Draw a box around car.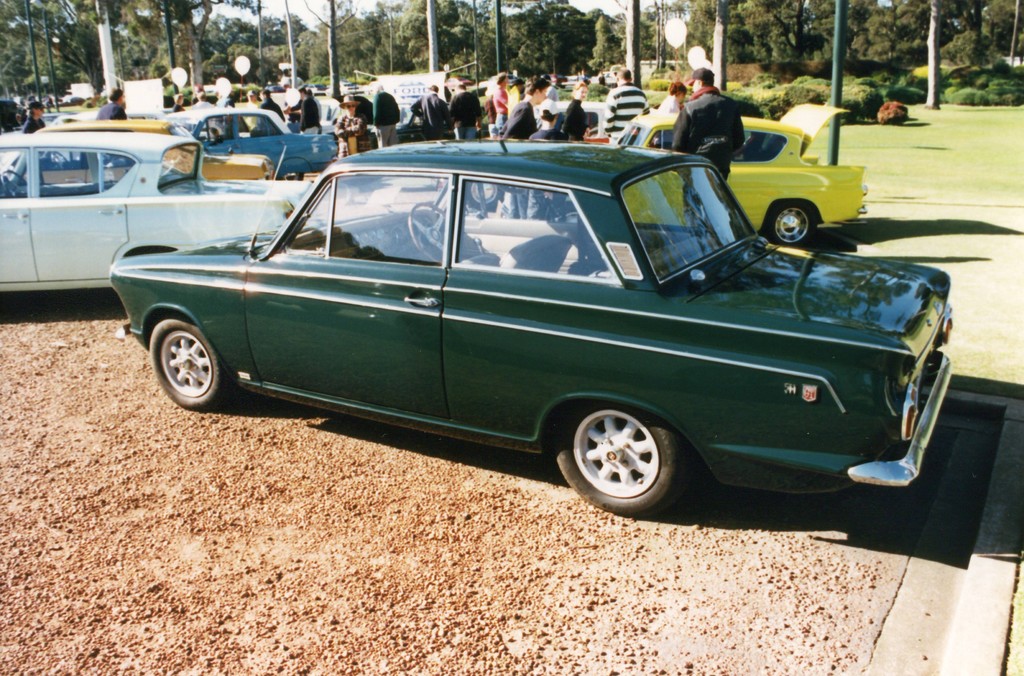
[0, 134, 319, 305].
